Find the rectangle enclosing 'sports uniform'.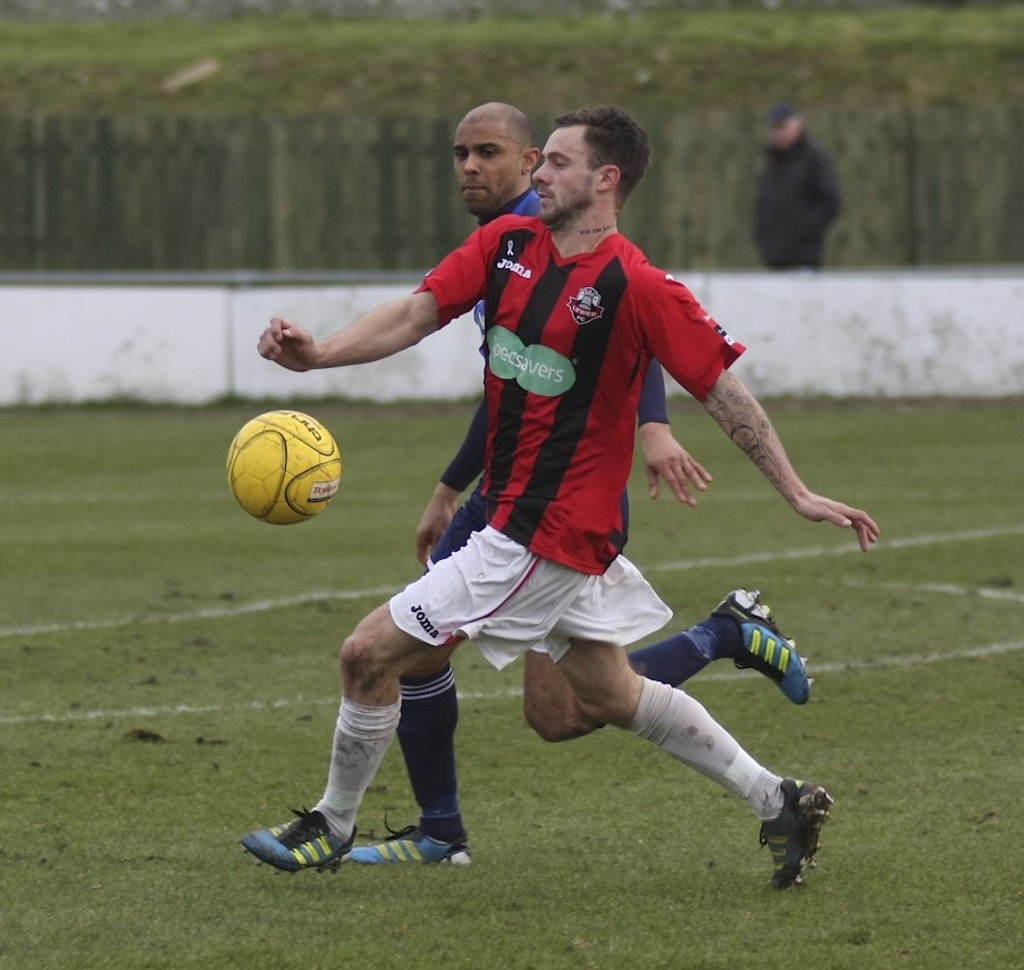
427/178/678/589.
